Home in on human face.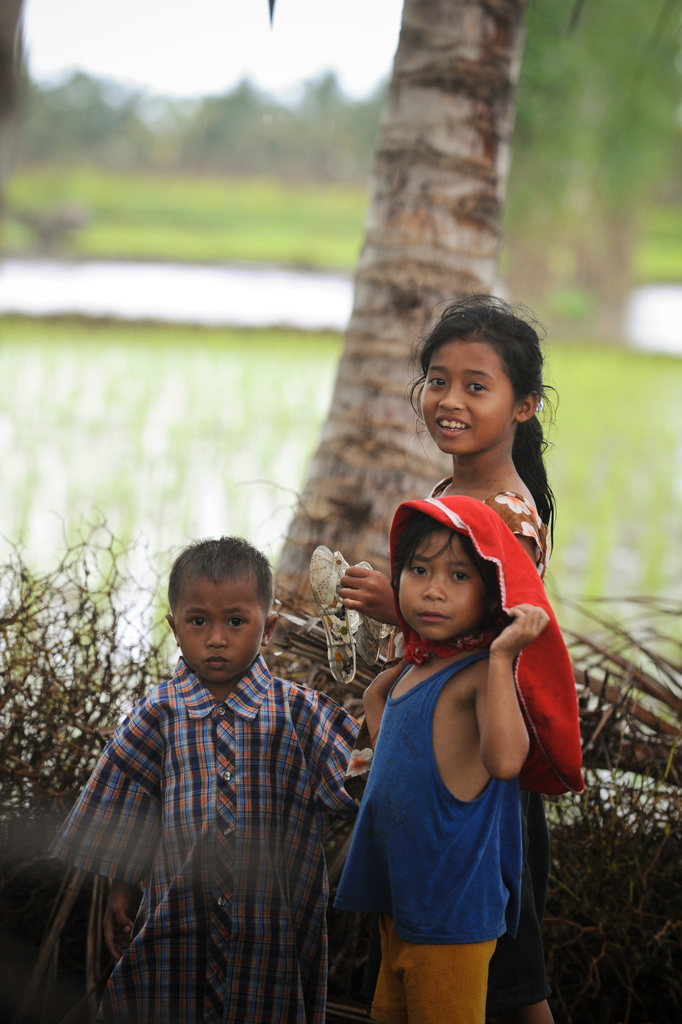
Homed in at crop(416, 335, 533, 454).
